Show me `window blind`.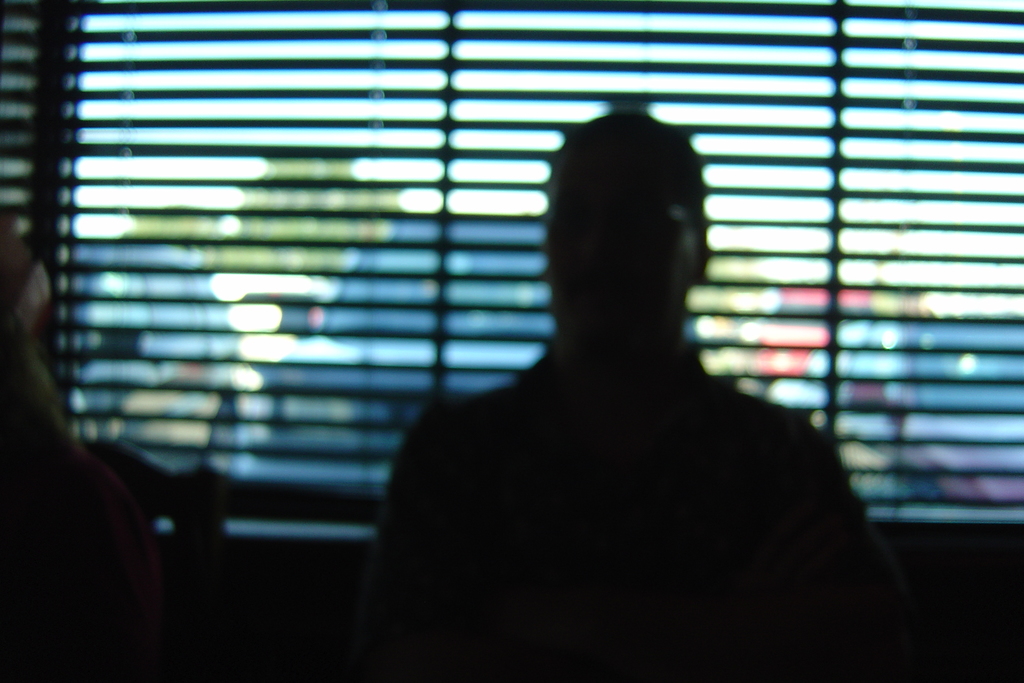
`window blind` is here: (0,0,1023,563).
